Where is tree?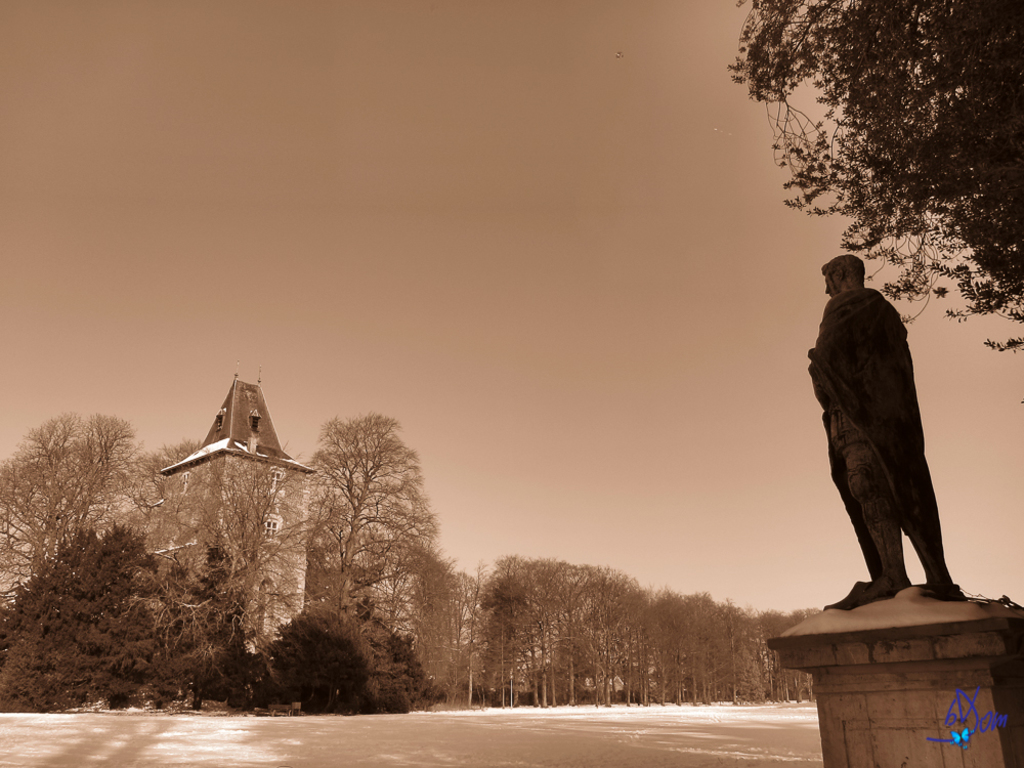
bbox=(750, 600, 788, 706).
